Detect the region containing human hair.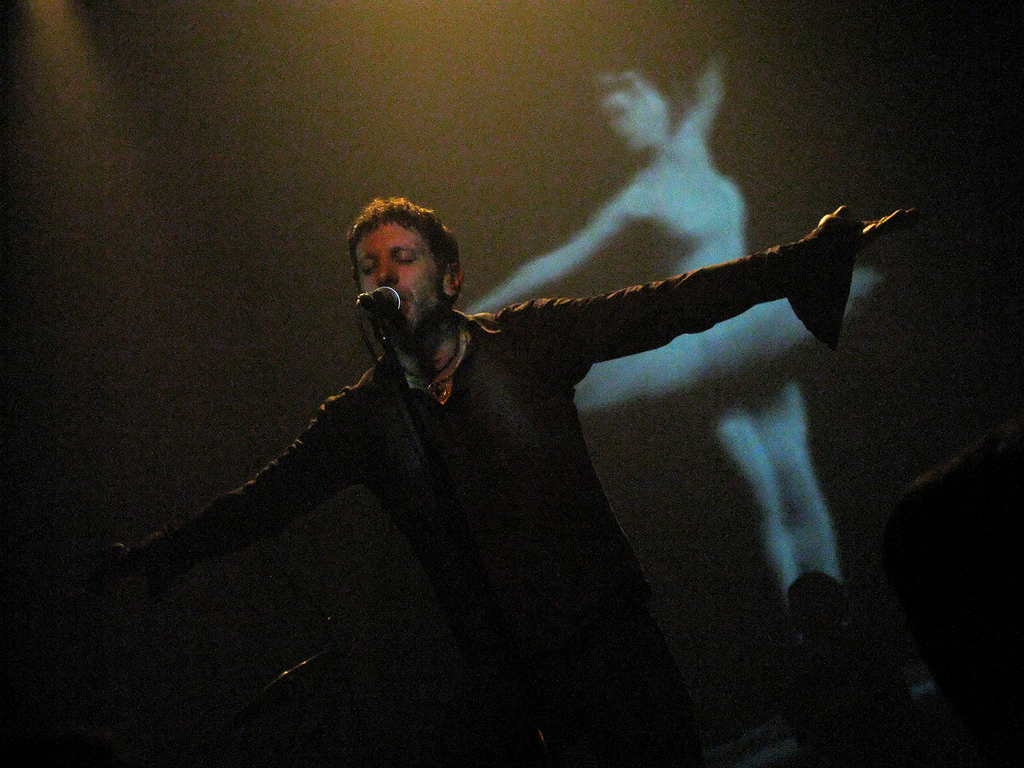
bbox=(342, 200, 458, 308).
